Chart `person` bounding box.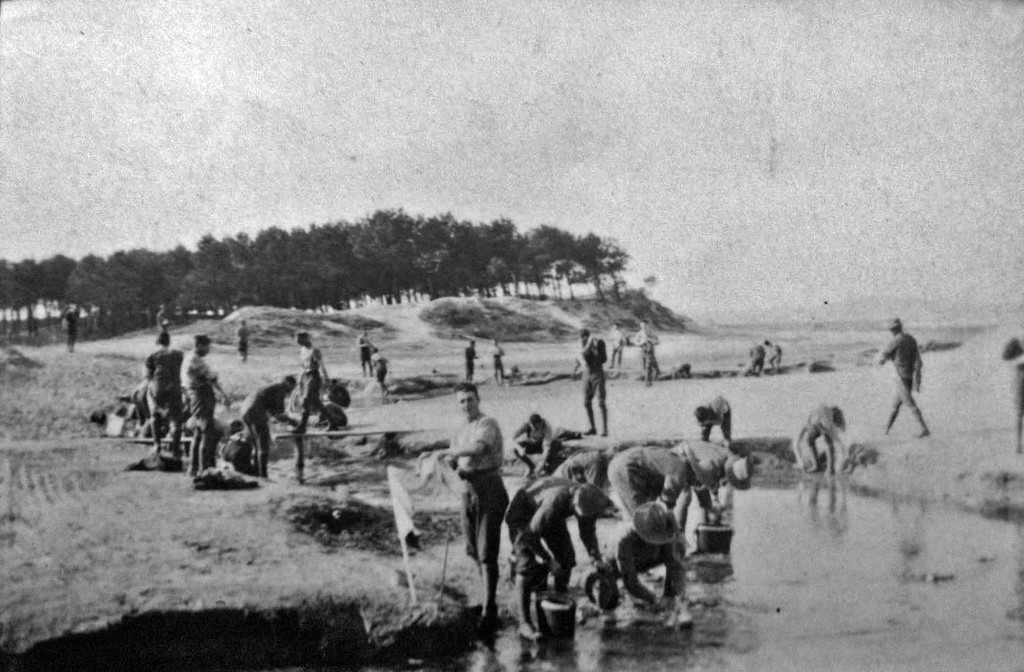
Charted: select_region(65, 299, 77, 345).
